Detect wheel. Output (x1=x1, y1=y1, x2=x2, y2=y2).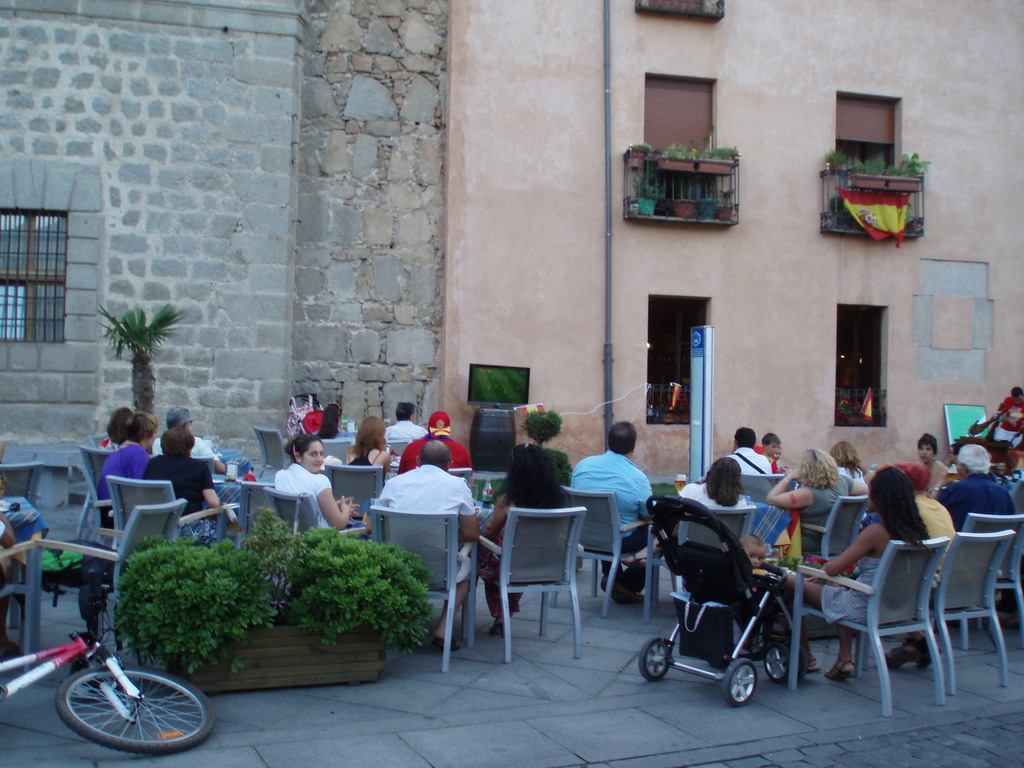
(x1=55, y1=668, x2=212, y2=757).
